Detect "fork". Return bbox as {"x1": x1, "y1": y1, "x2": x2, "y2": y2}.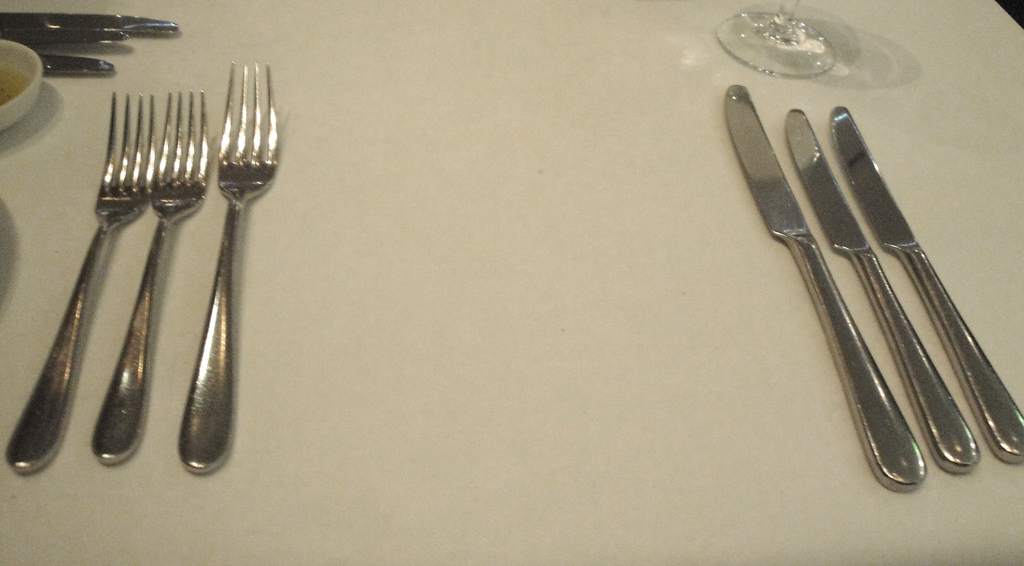
{"x1": 3, "y1": 88, "x2": 157, "y2": 471}.
